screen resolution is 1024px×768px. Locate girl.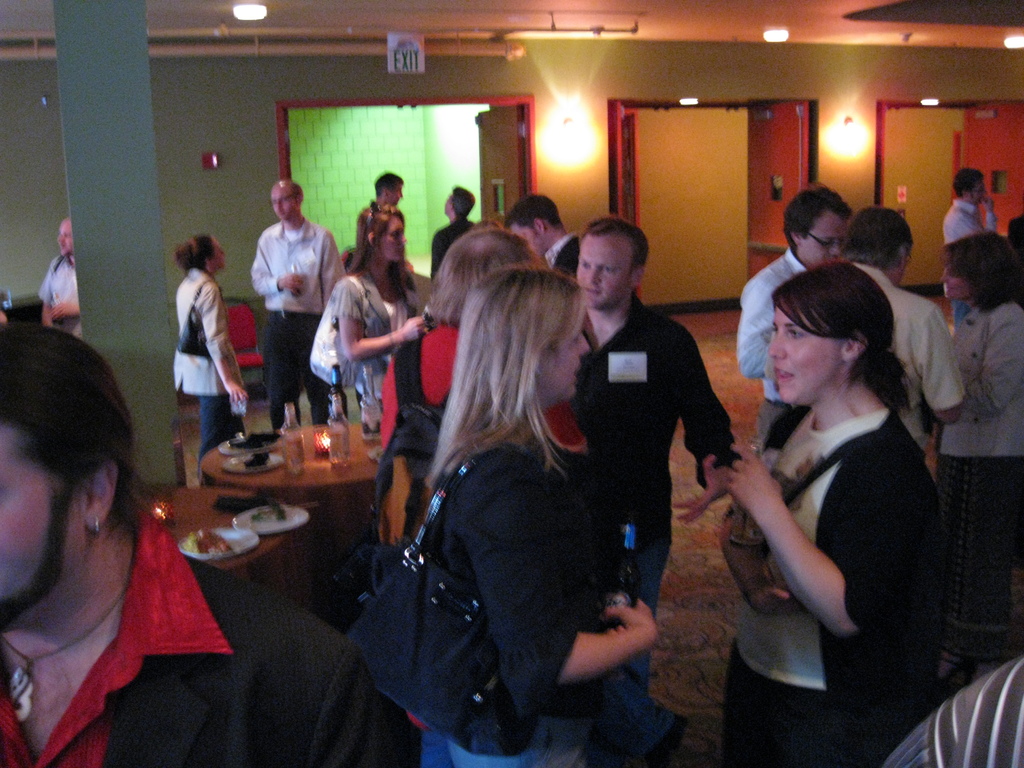
l=337, t=259, r=664, b=764.
